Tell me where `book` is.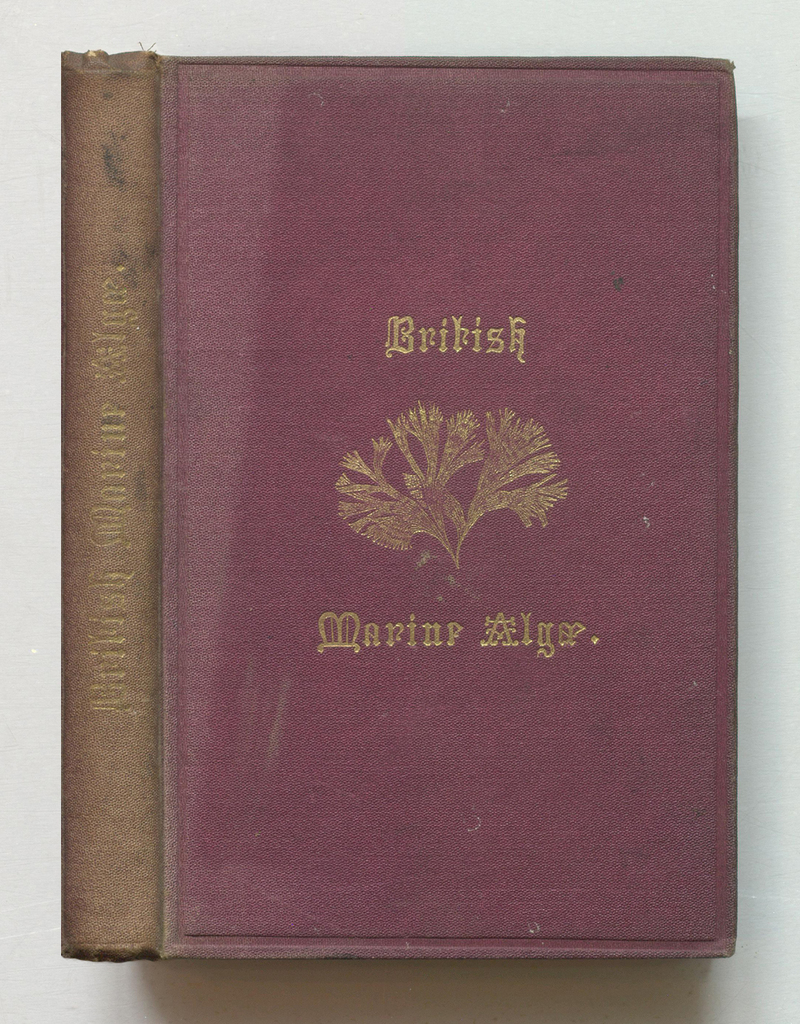
`book` is at bbox(31, 52, 765, 953).
